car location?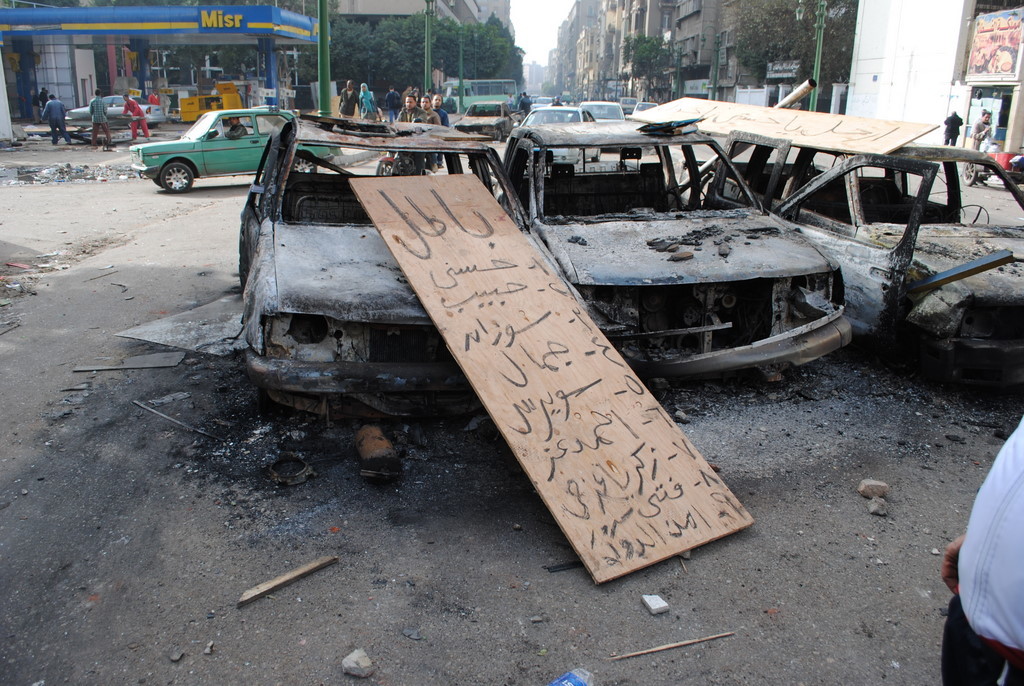
bbox=[124, 105, 330, 195]
